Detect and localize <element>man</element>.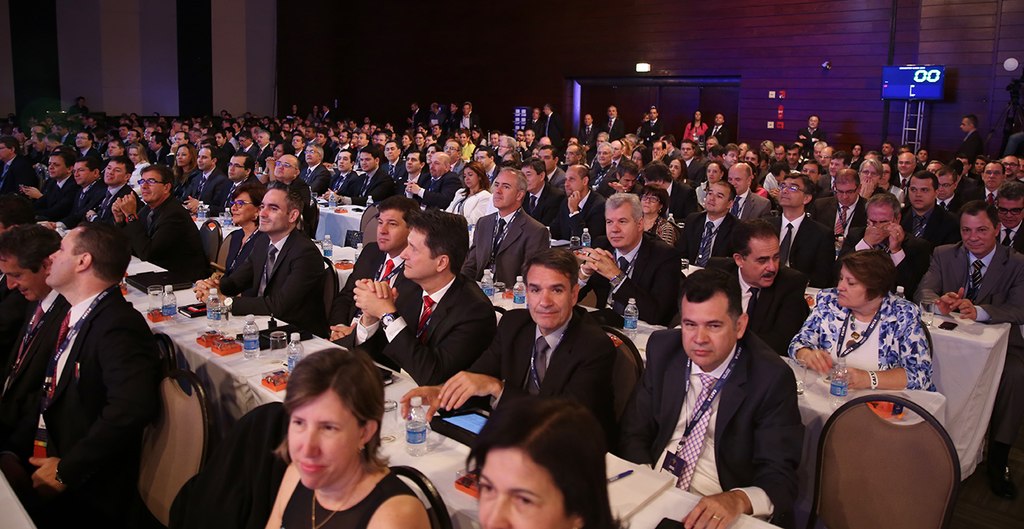
Localized at <box>109,166,208,281</box>.
